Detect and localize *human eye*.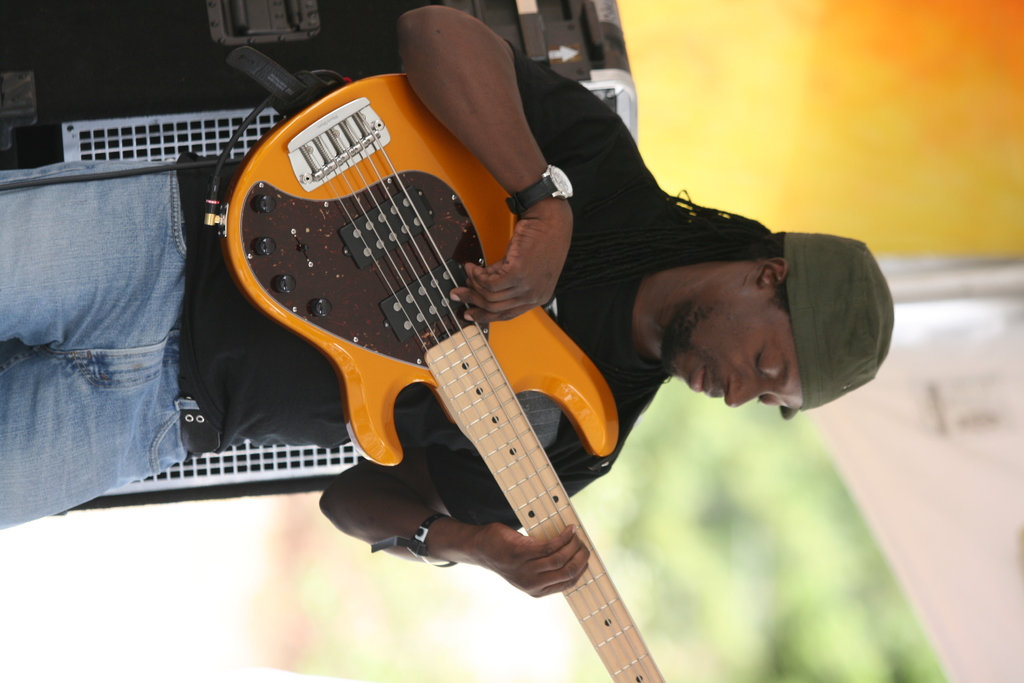
Localized at Rect(753, 347, 780, 377).
